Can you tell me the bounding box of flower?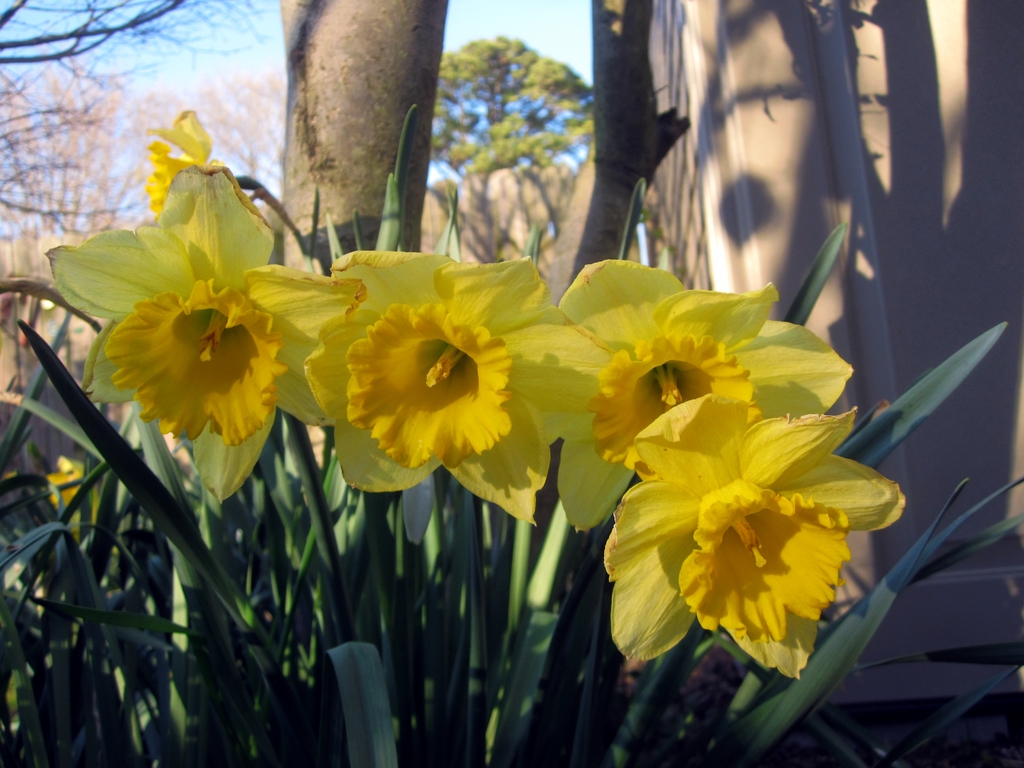
region(55, 156, 367, 511).
